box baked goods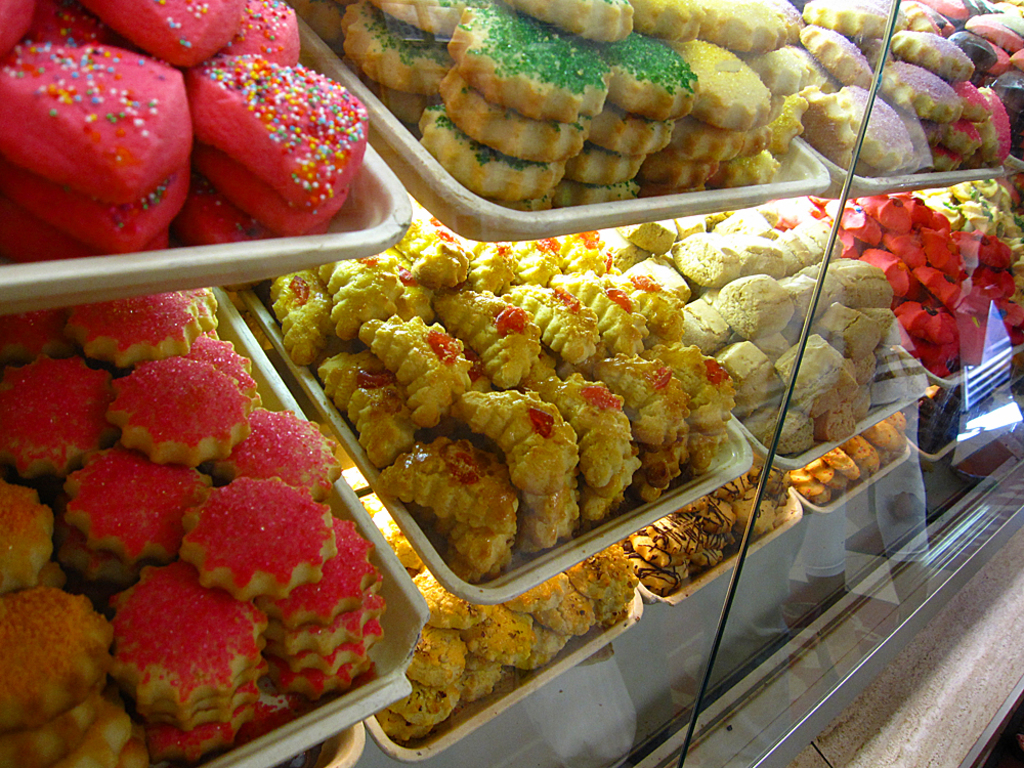
[left=605, top=188, right=905, bottom=454]
